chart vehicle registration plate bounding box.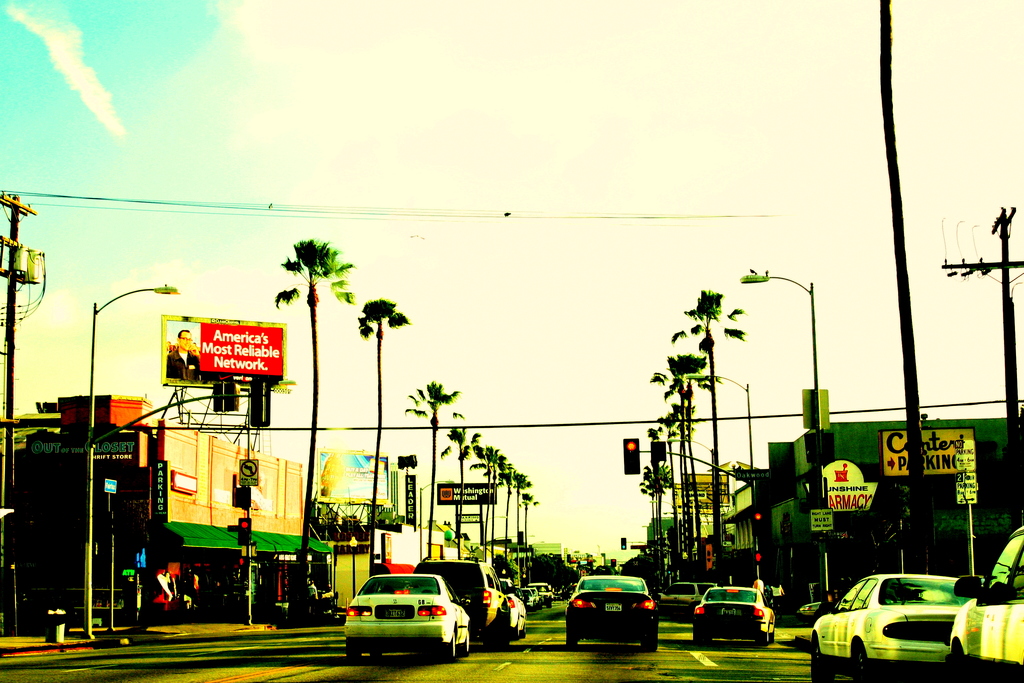
Charted: box(375, 602, 417, 620).
